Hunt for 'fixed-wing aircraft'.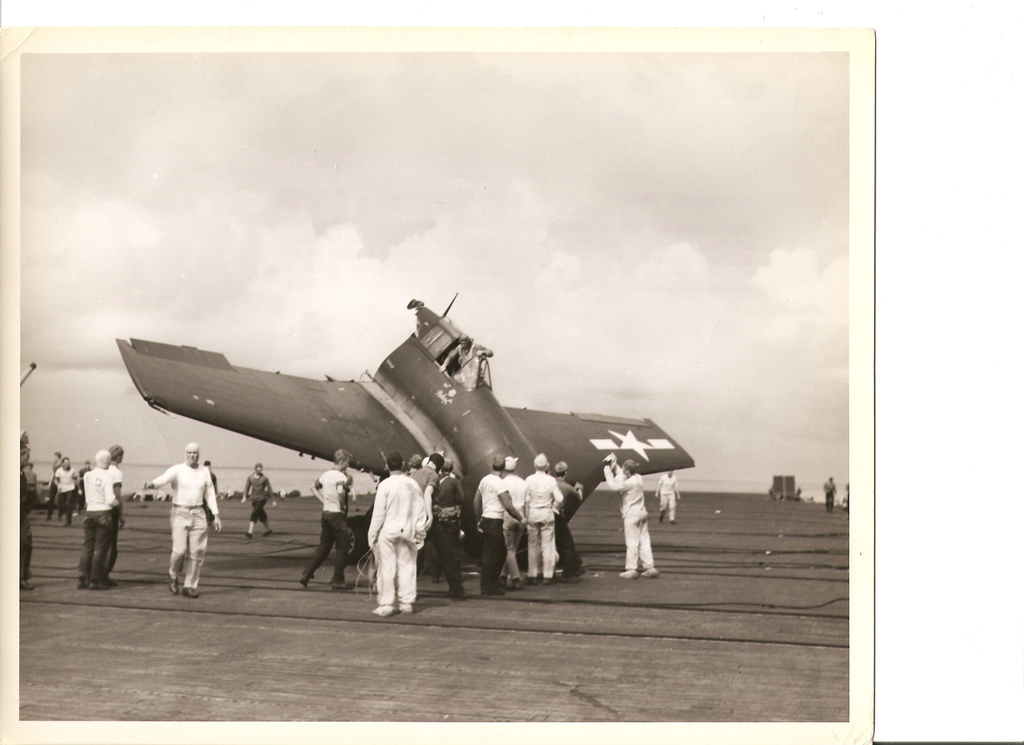
Hunted down at [116, 291, 698, 564].
